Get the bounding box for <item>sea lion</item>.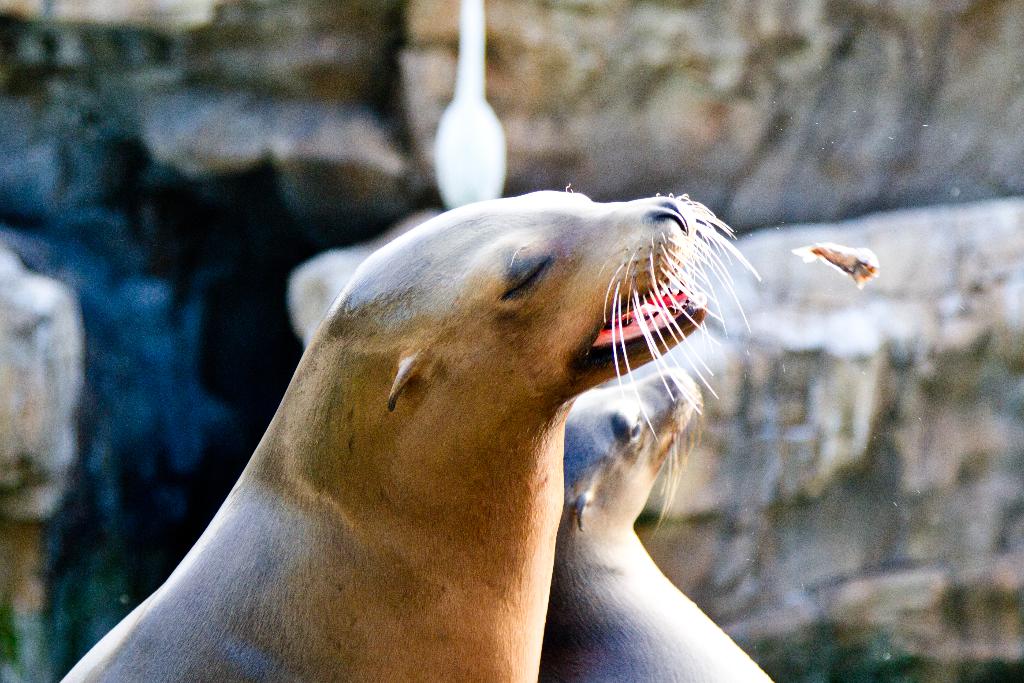
detection(533, 365, 773, 682).
